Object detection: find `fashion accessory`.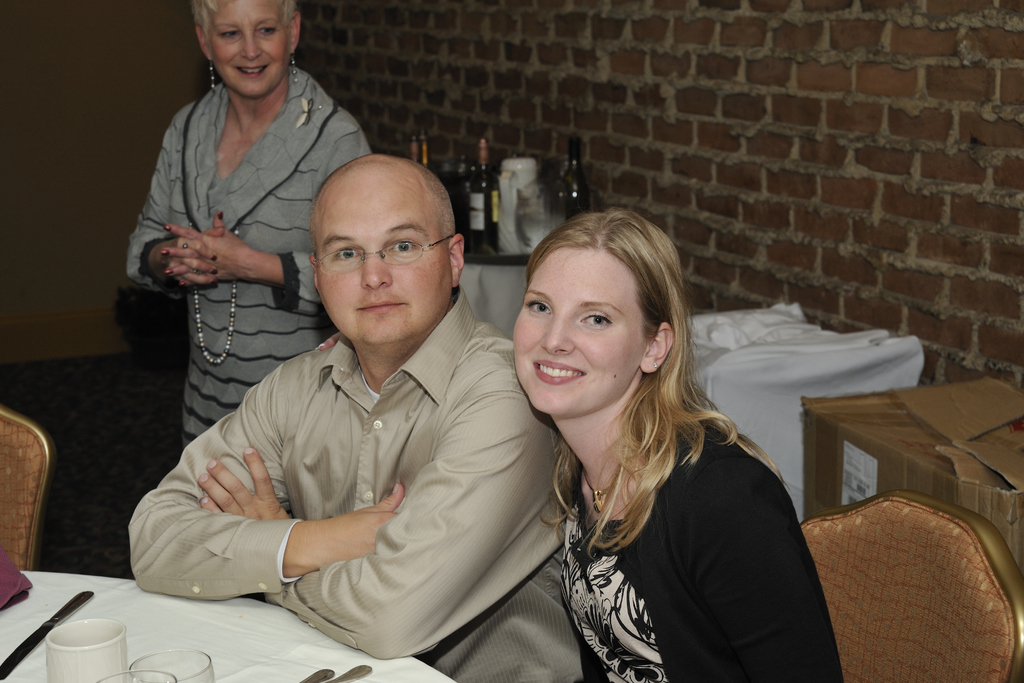
(x1=187, y1=222, x2=238, y2=369).
